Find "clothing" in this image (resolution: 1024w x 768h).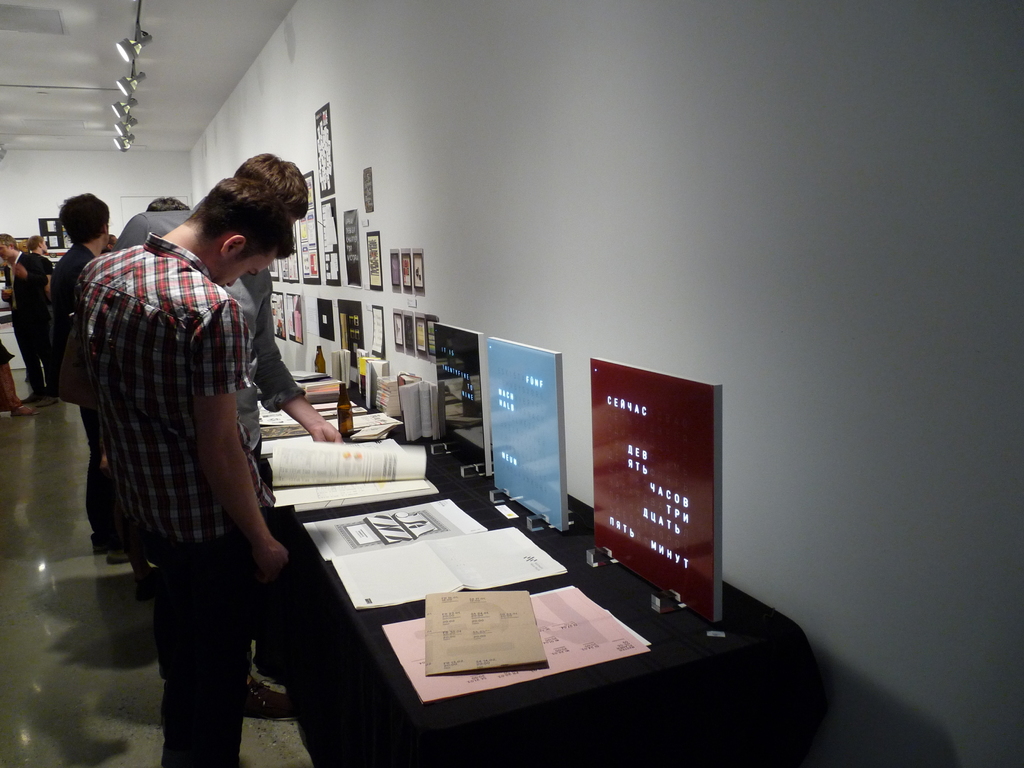
x1=1, y1=245, x2=56, y2=387.
